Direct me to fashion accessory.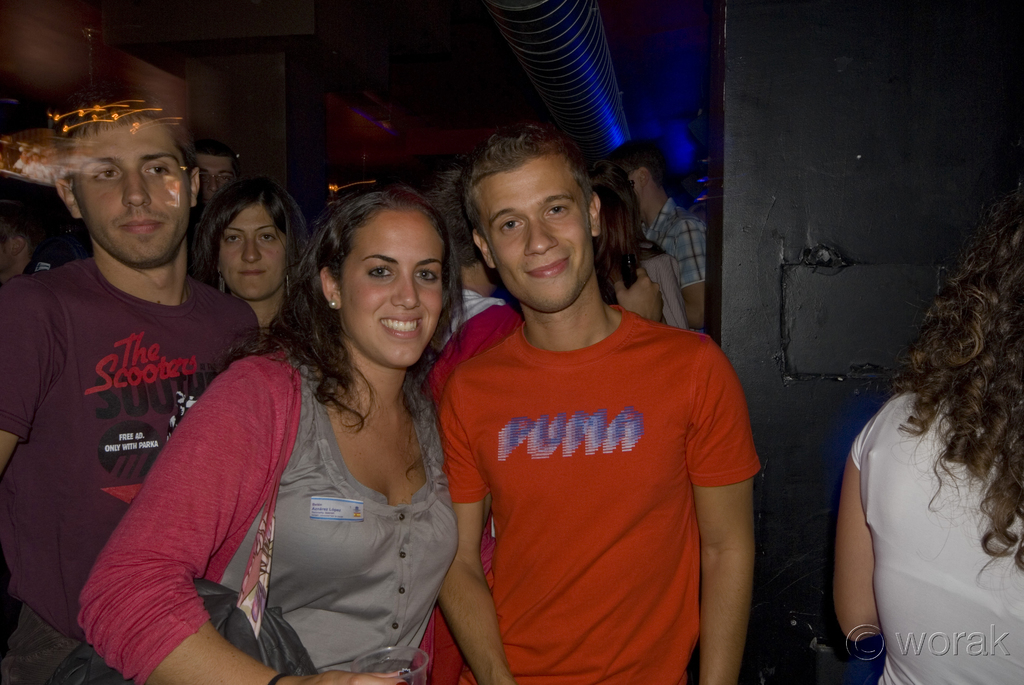
Direction: 285, 272, 289, 295.
